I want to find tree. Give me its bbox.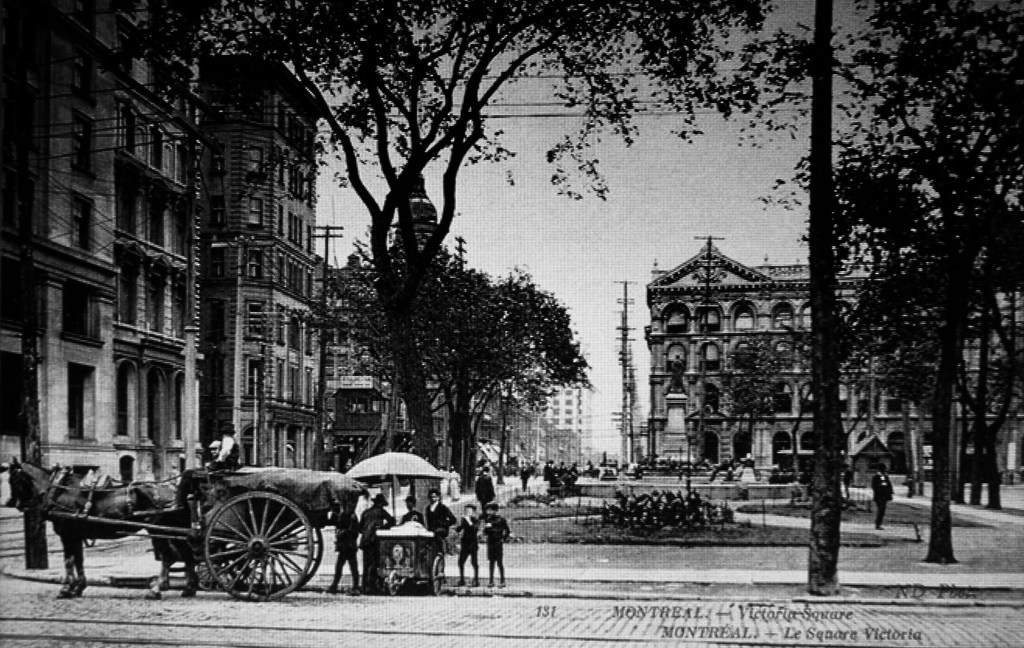
bbox=[736, 0, 1023, 568].
